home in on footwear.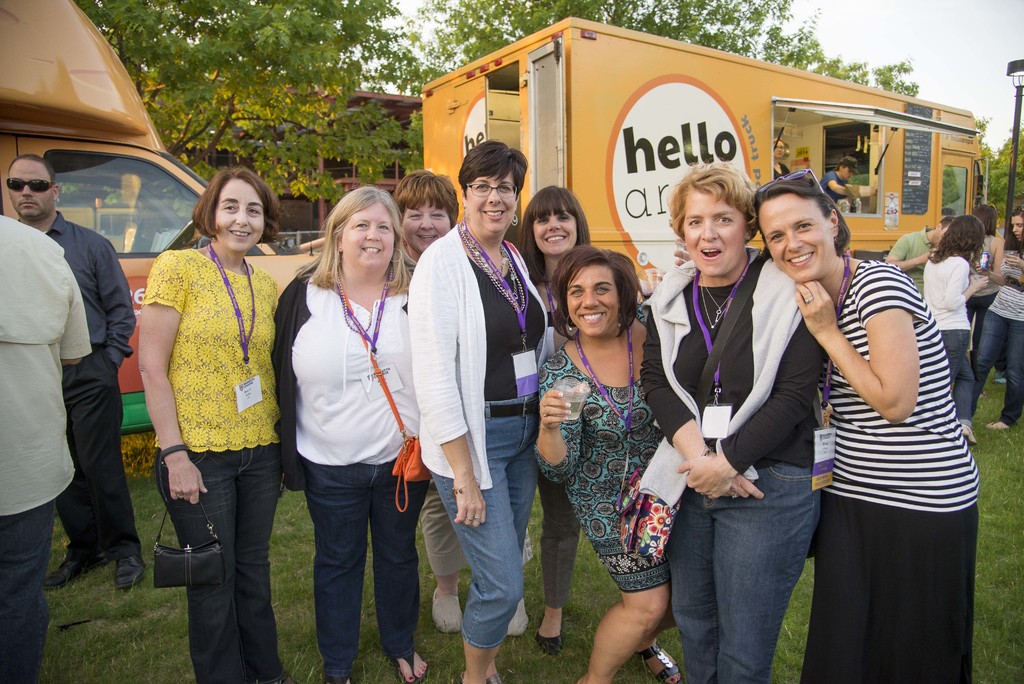
Homed in at 987/419/1008/432.
